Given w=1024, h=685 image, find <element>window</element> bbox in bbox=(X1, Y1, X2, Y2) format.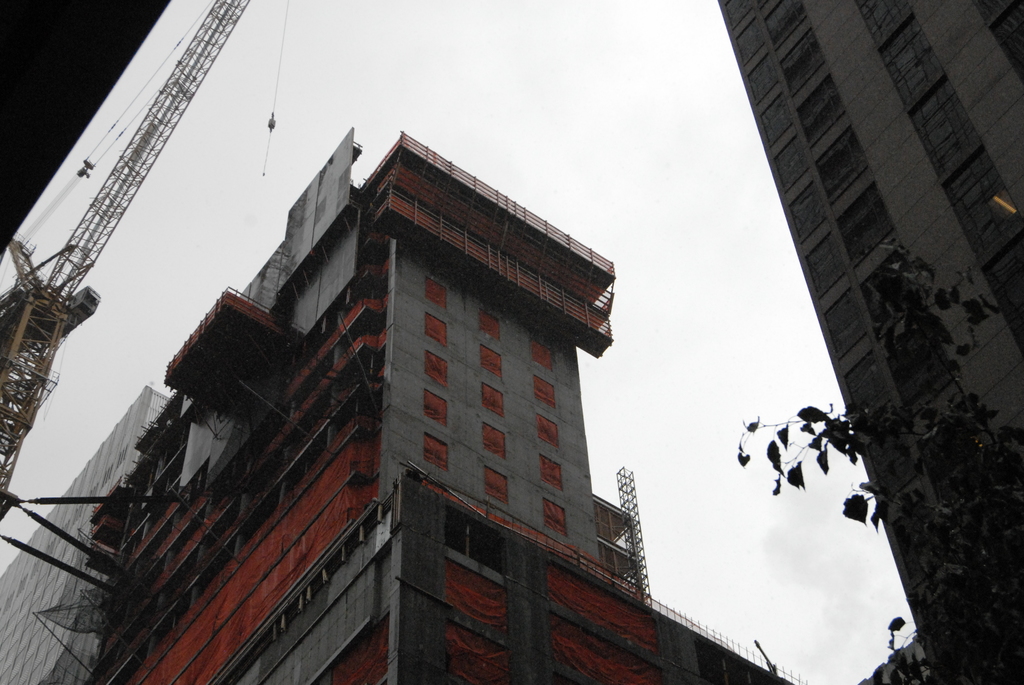
bbox=(483, 348, 502, 379).
